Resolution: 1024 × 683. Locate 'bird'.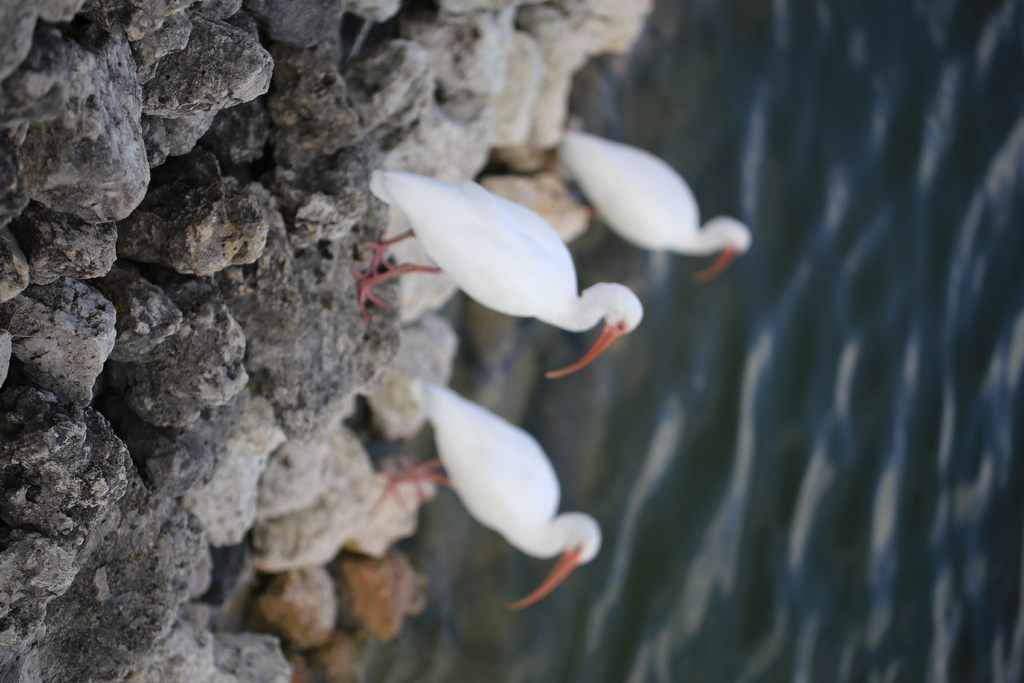
[x1=575, y1=147, x2=748, y2=289].
